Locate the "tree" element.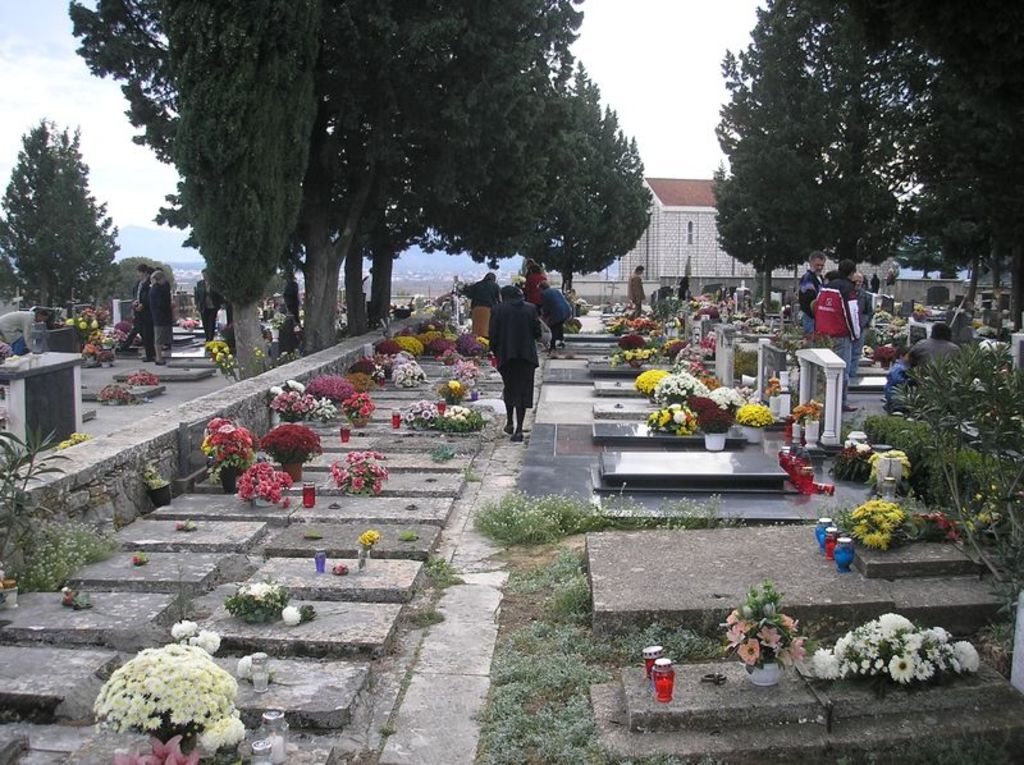
Element bbox: (x1=330, y1=49, x2=575, y2=327).
